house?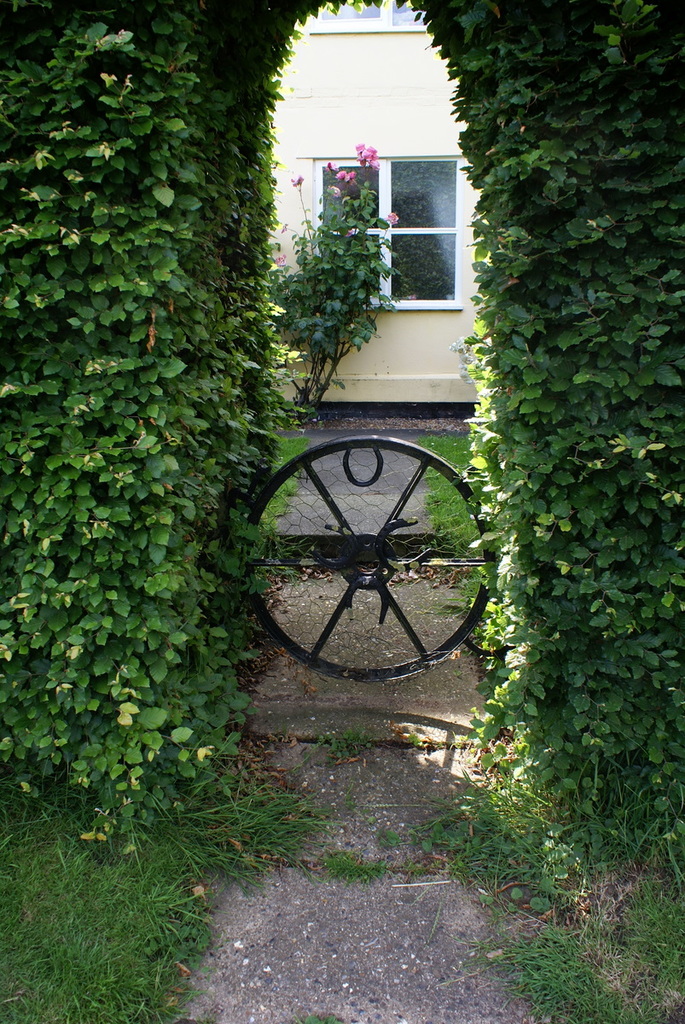
<bbox>262, 0, 491, 425</bbox>
